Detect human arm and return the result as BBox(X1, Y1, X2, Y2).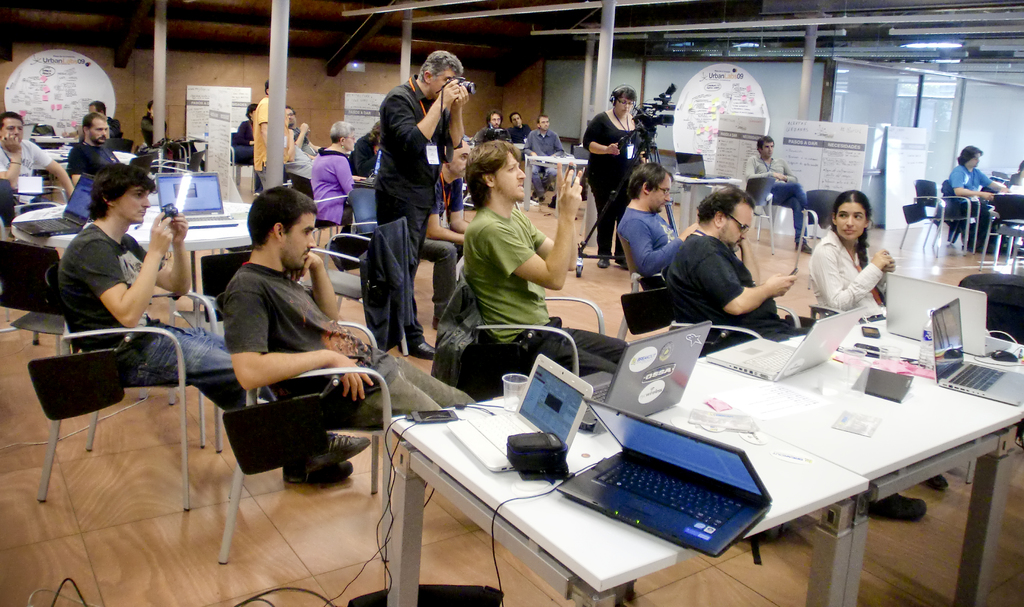
BBox(68, 148, 89, 191).
